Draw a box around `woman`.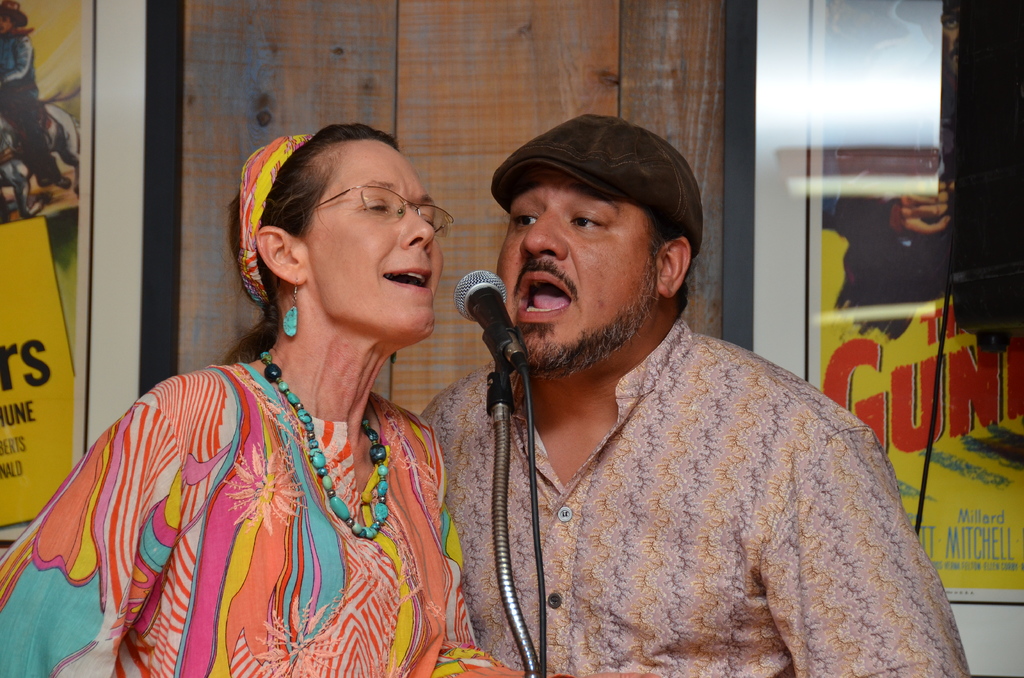
(x1=54, y1=104, x2=488, y2=675).
